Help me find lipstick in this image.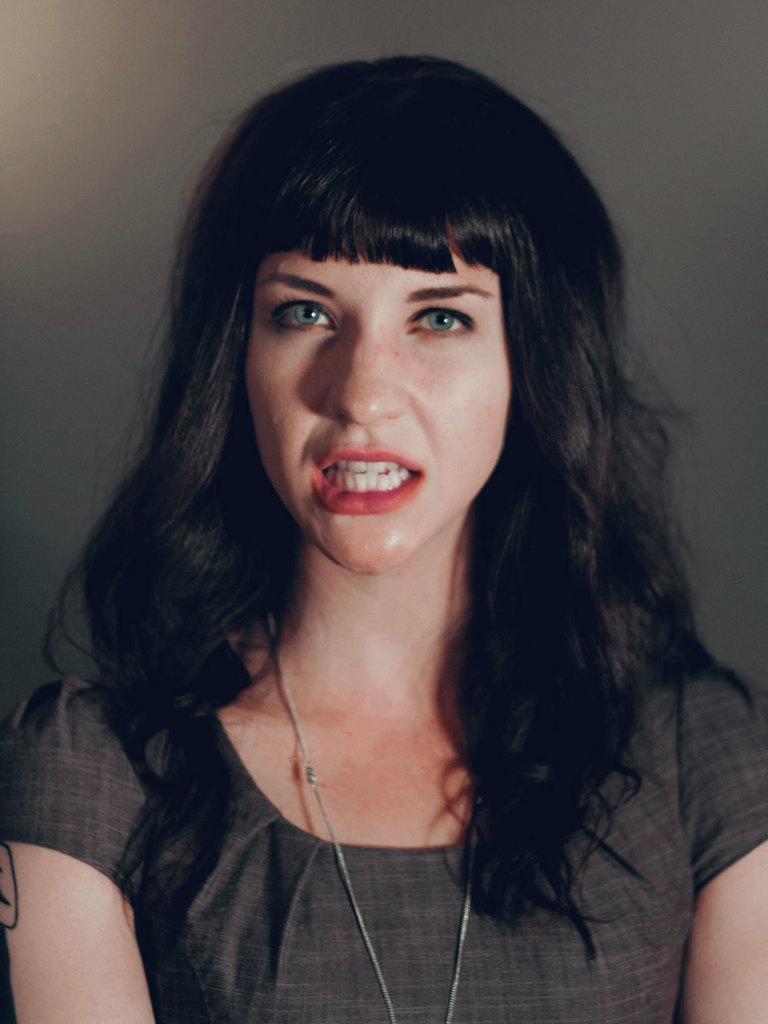
Found it: locate(310, 446, 429, 522).
